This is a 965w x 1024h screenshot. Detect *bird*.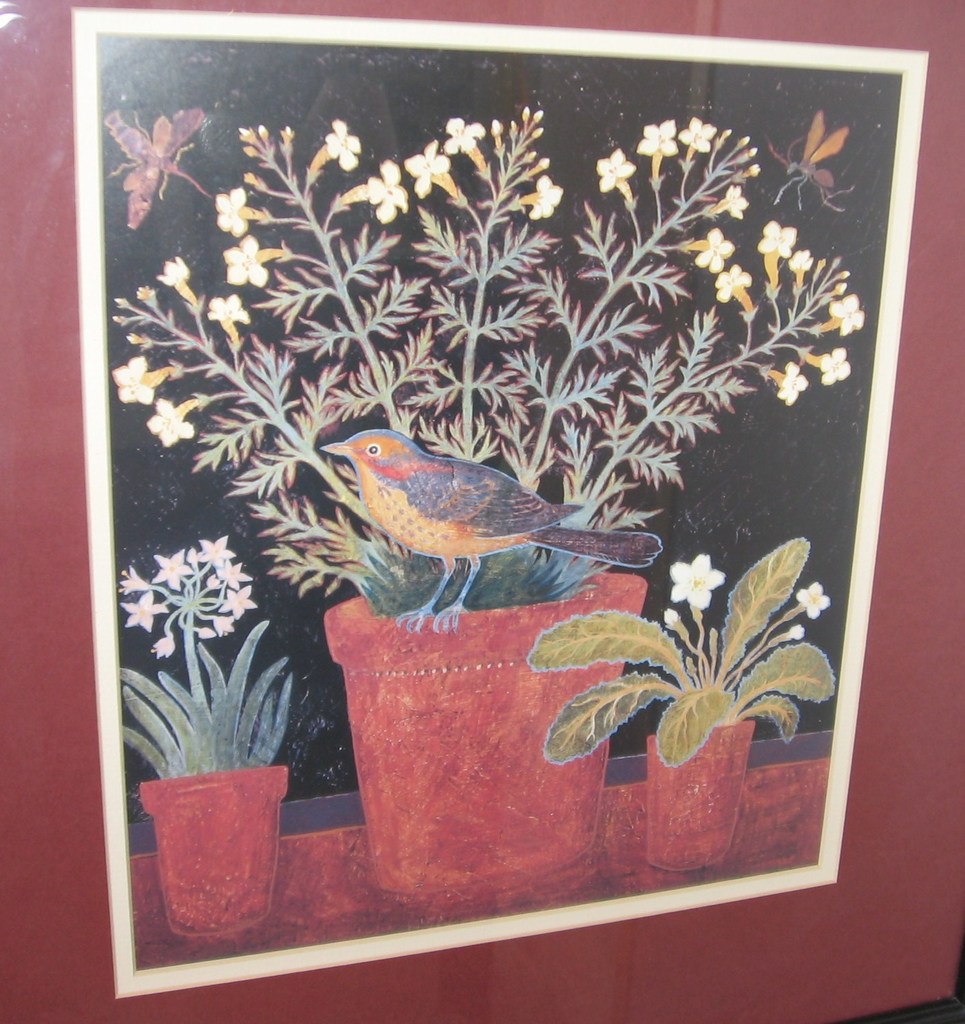
detection(304, 412, 648, 599).
